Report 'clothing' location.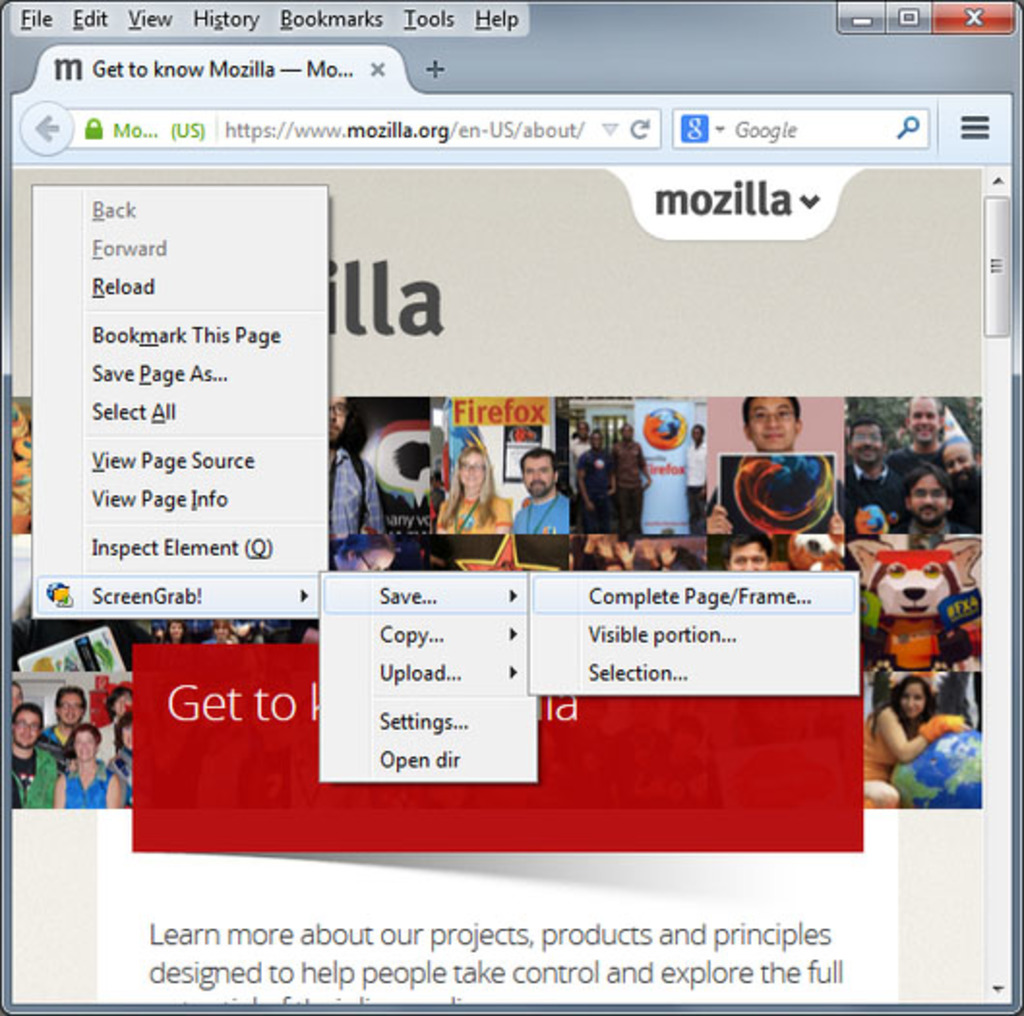
Report: {"x1": 99, "y1": 722, "x2": 120, "y2": 755}.
